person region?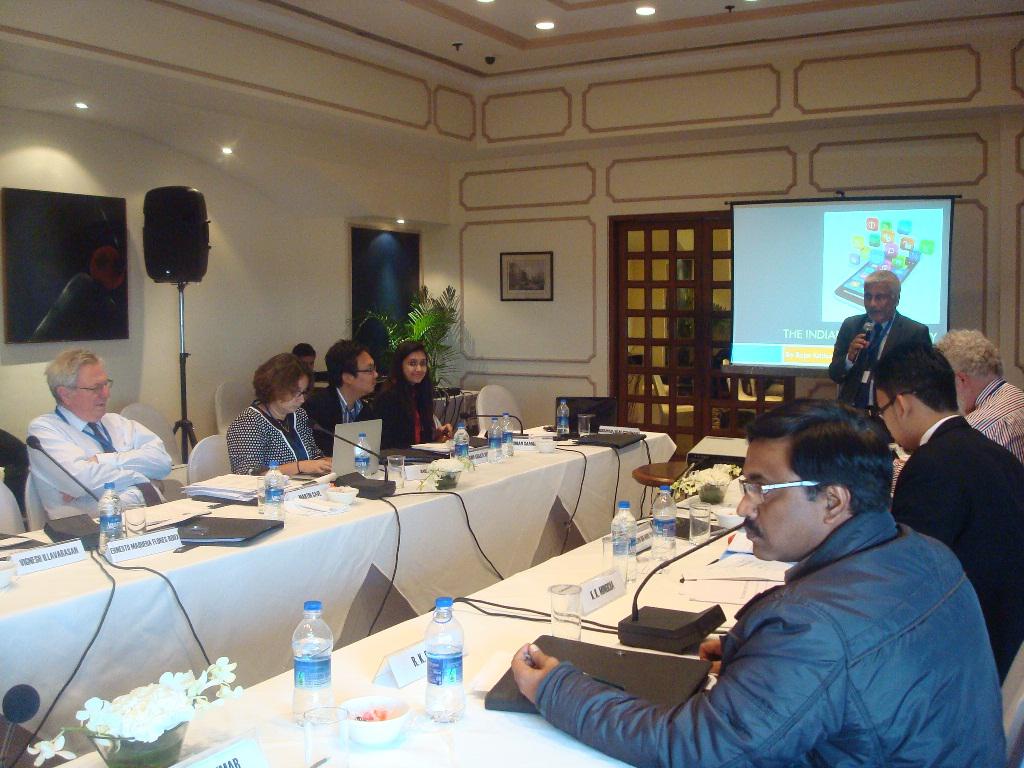
507 402 1008 767
